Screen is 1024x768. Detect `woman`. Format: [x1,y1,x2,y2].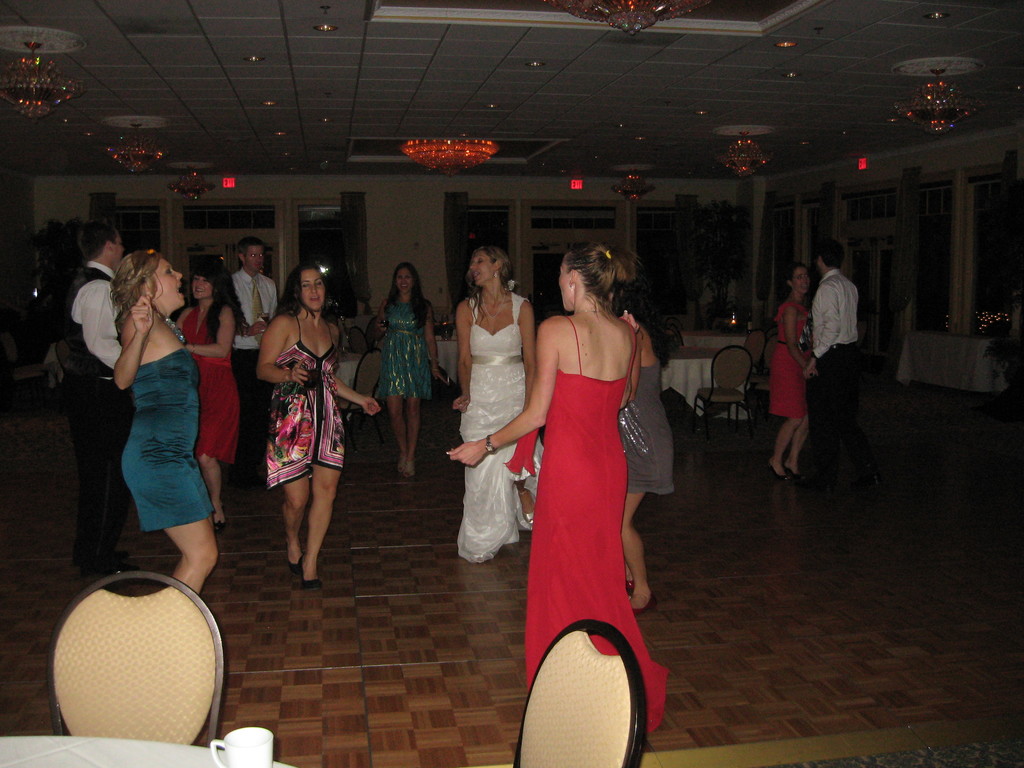
[769,260,822,483].
